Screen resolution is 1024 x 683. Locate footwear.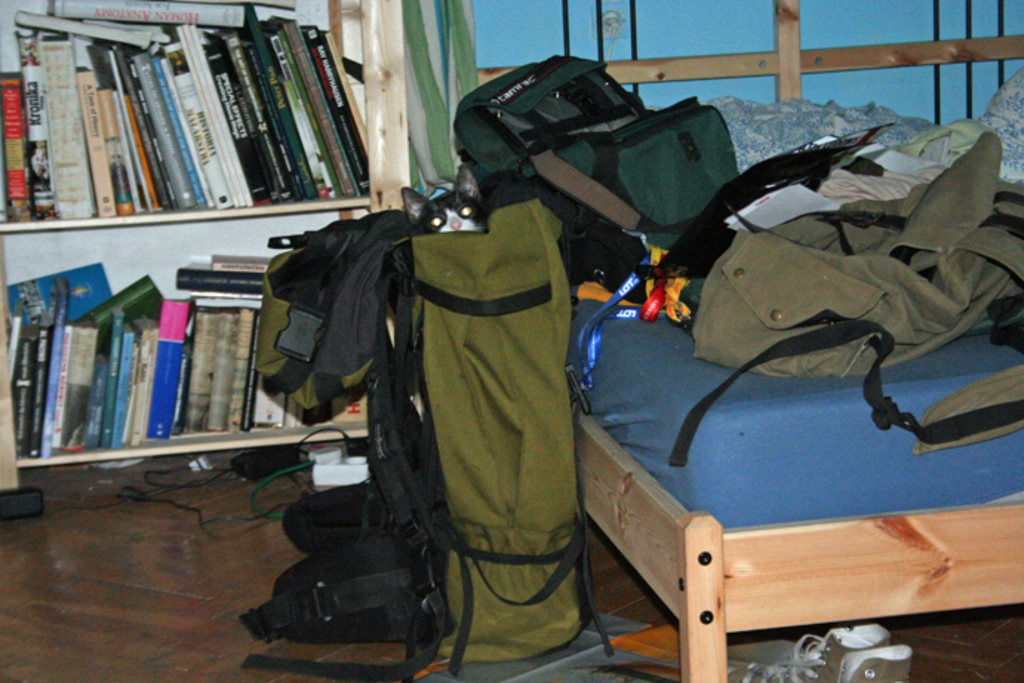
(731, 619, 886, 682).
